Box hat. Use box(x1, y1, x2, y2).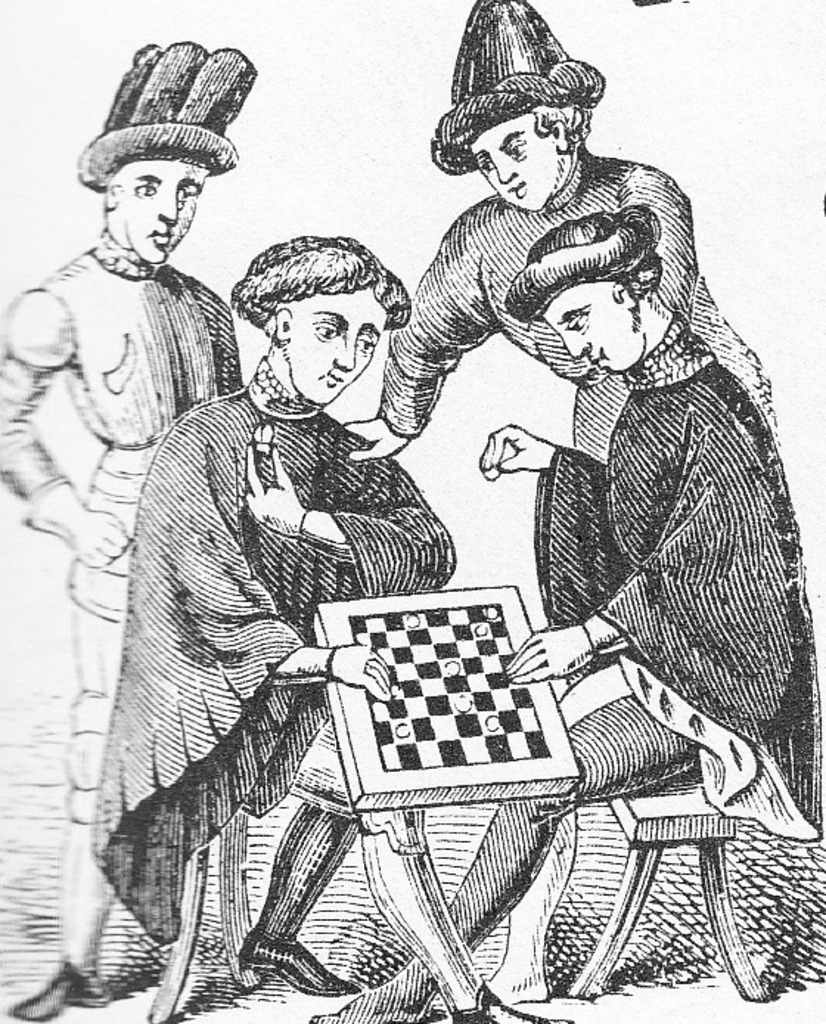
box(504, 204, 664, 326).
